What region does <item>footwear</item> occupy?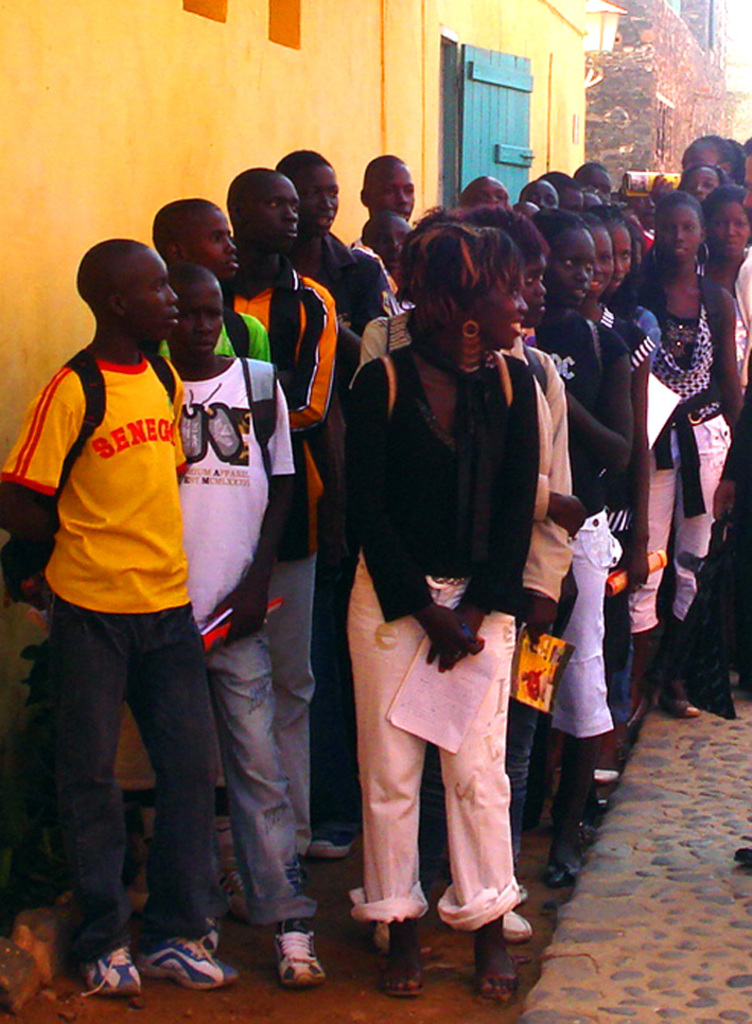
select_region(137, 933, 243, 993).
